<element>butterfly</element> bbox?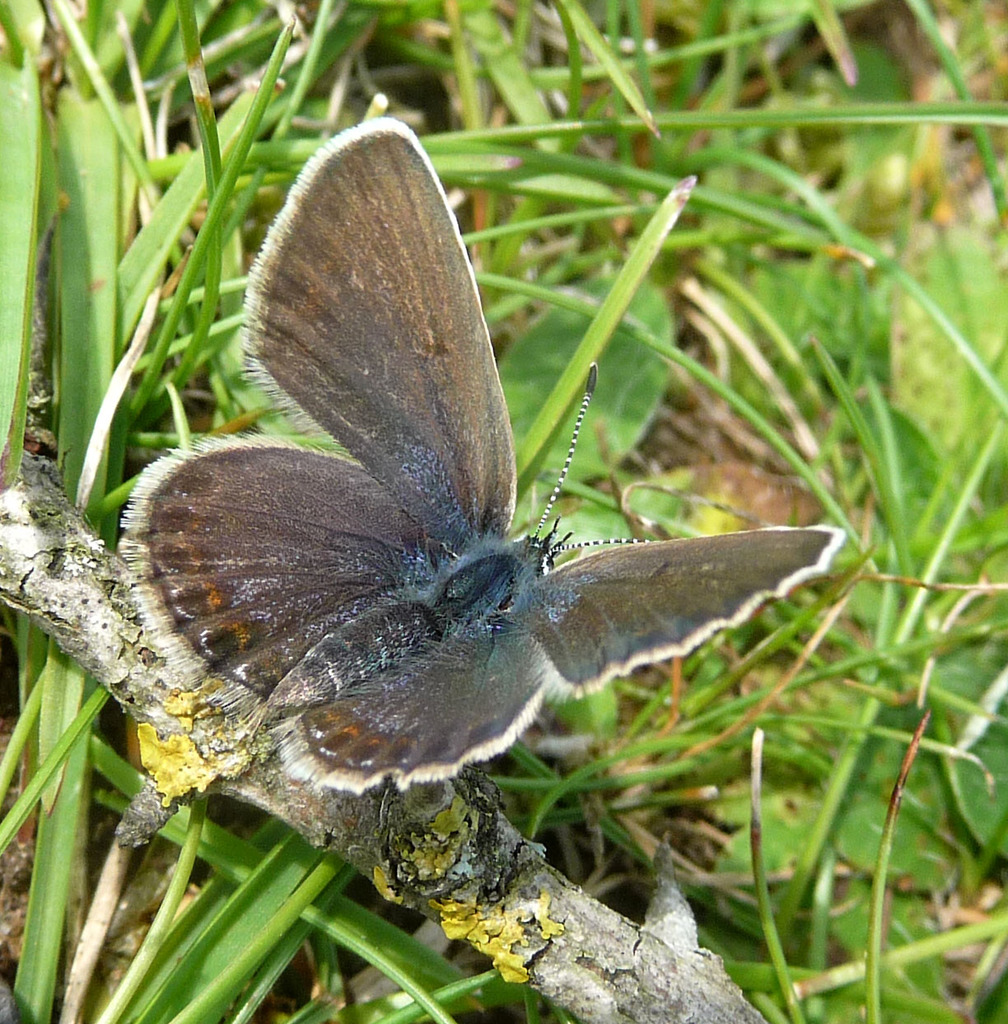
left=121, top=114, right=843, bottom=794
